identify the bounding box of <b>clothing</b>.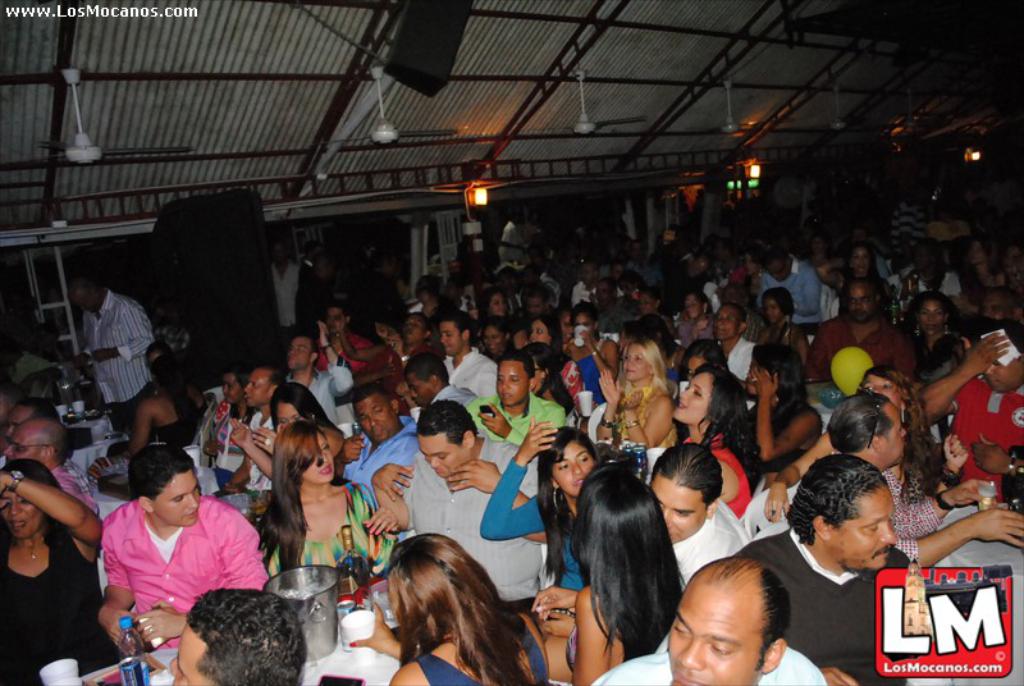
978,314,1023,349.
